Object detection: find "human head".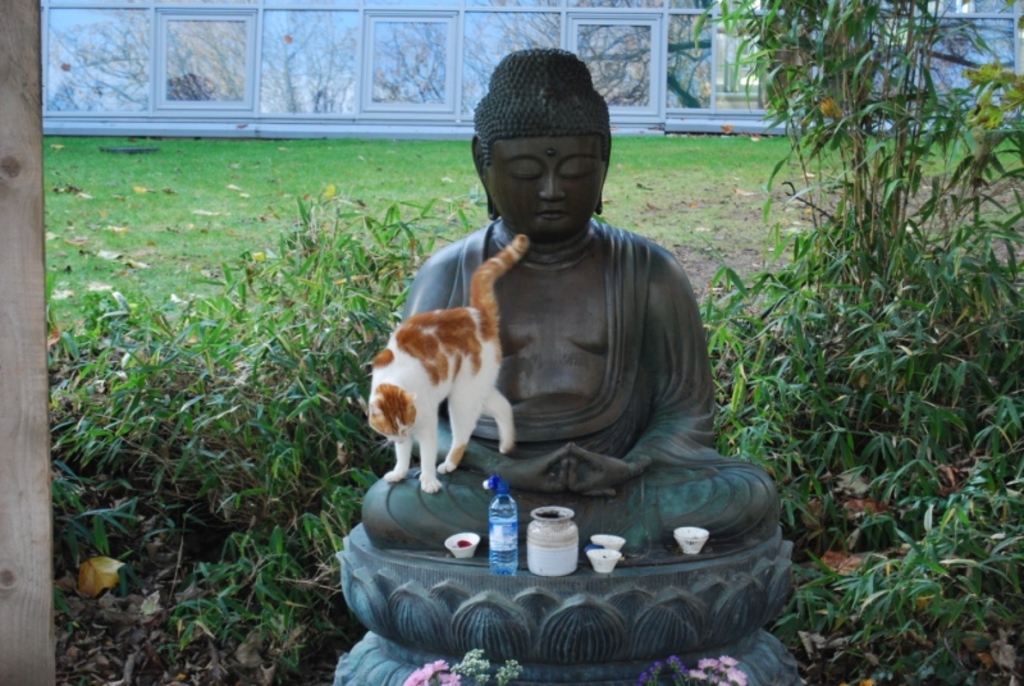
<region>470, 49, 616, 243</region>.
